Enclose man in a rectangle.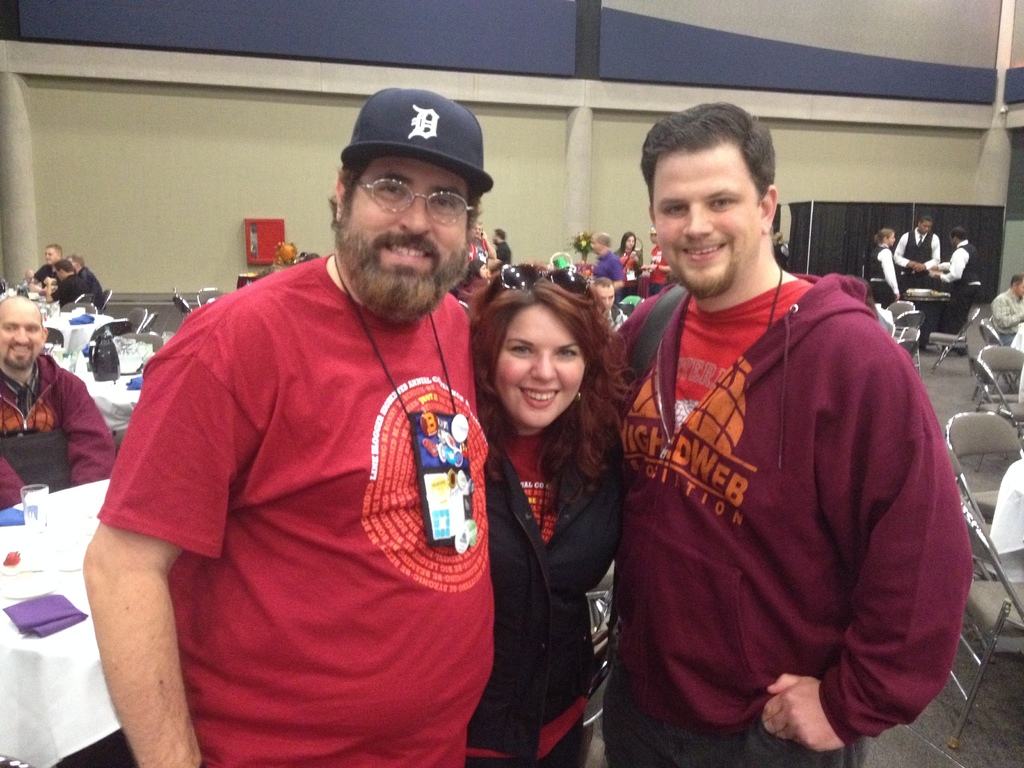
[116, 97, 544, 767].
